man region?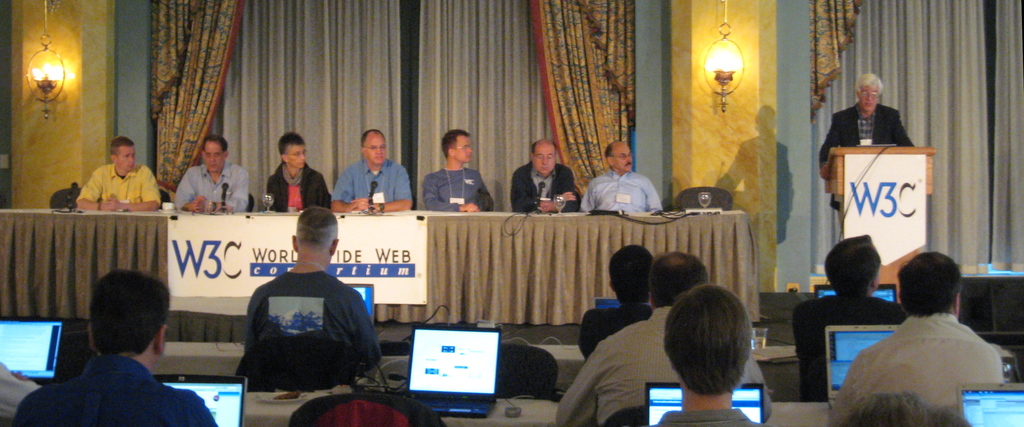
(left=335, top=129, right=412, bottom=212)
